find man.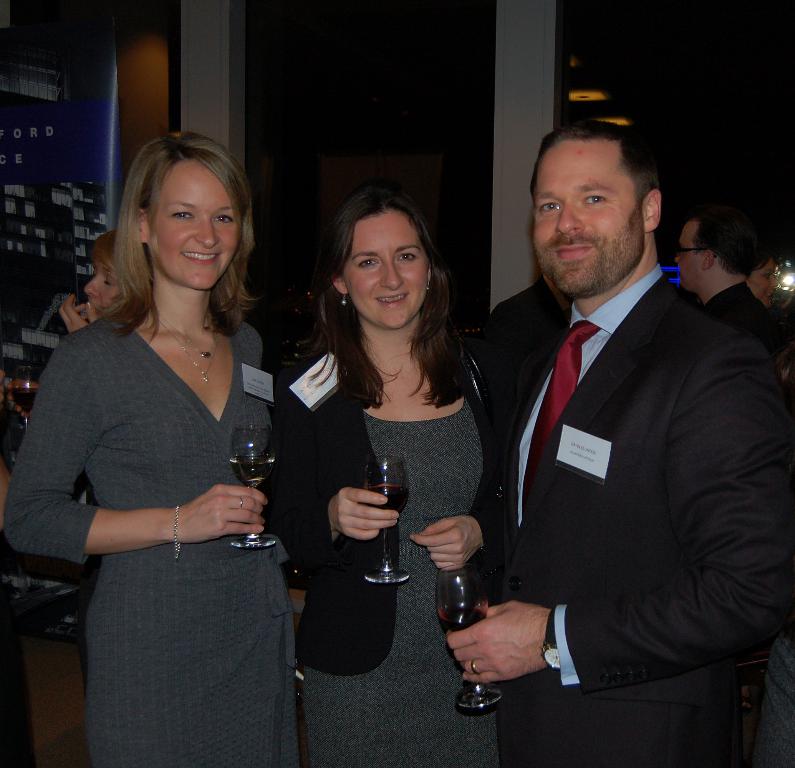
[454,102,776,748].
